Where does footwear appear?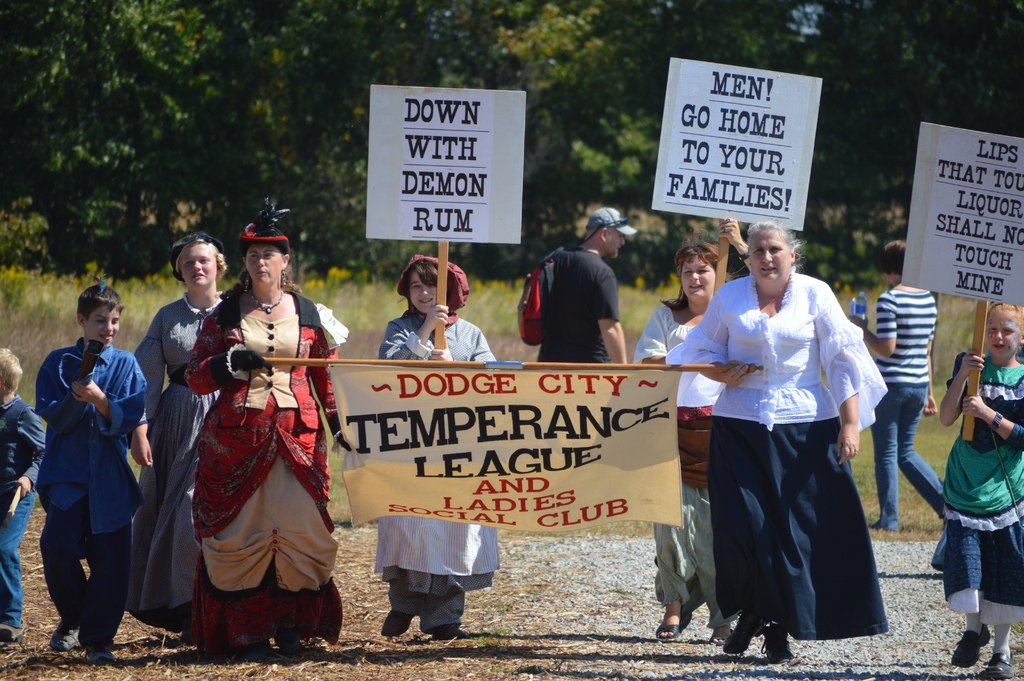
Appears at (431,624,468,643).
